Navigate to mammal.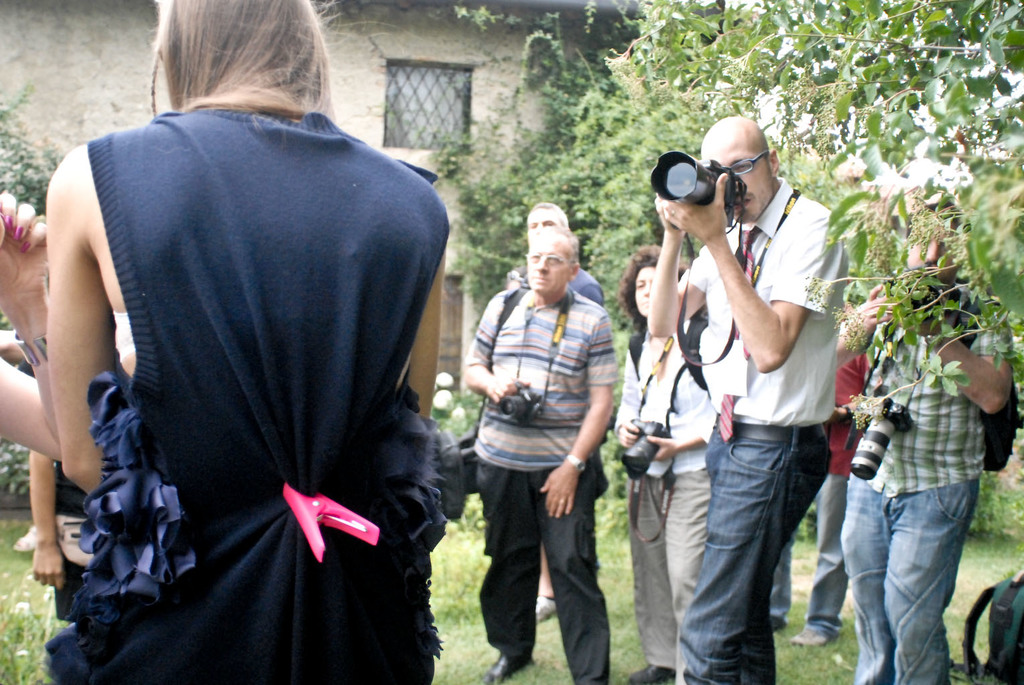
Navigation target: [left=837, top=203, right=1015, bottom=684].
